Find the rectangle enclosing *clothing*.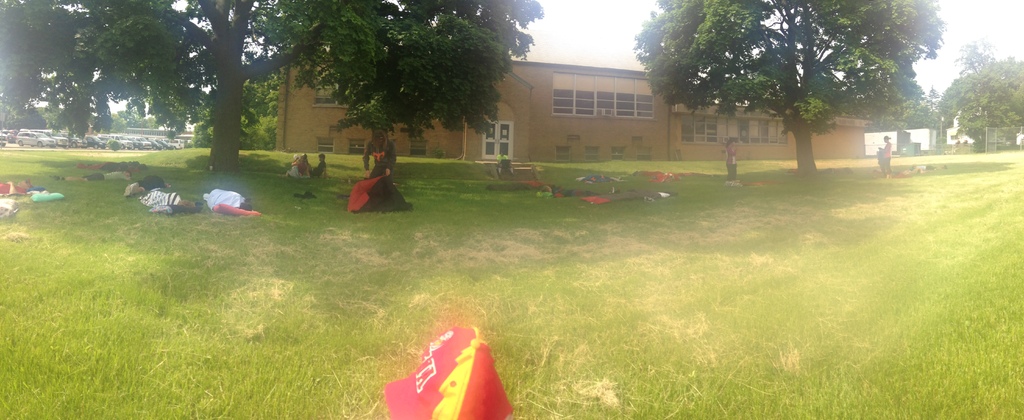
{"x1": 340, "y1": 143, "x2": 394, "y2": 208}.
